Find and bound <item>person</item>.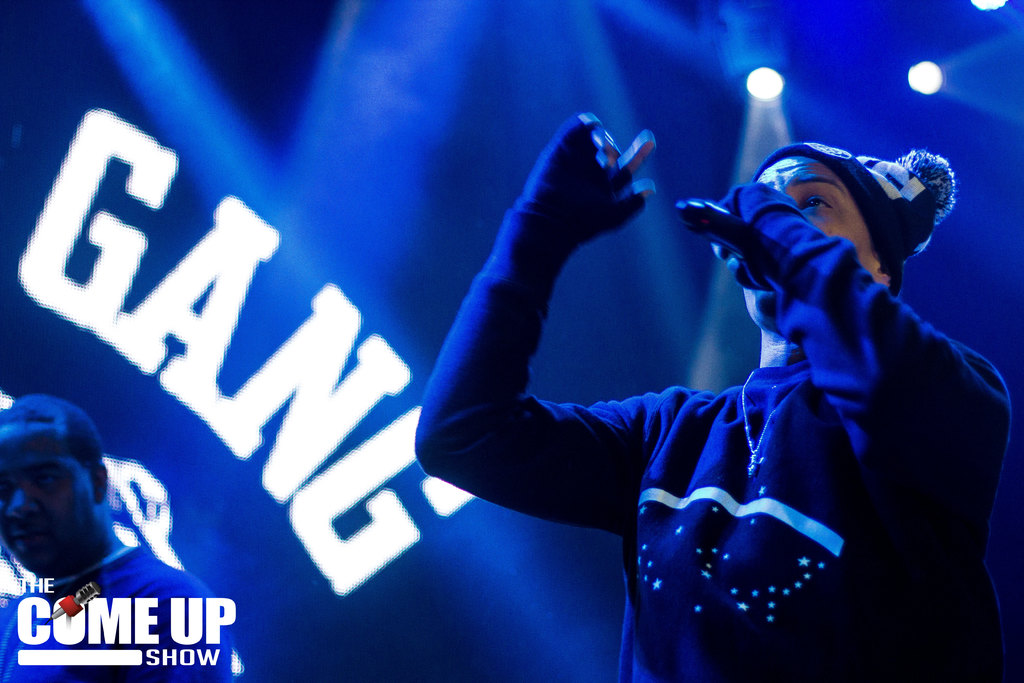
Bound: {"left": 0, "top": 395, "right": 236, "bottom": 682}.
